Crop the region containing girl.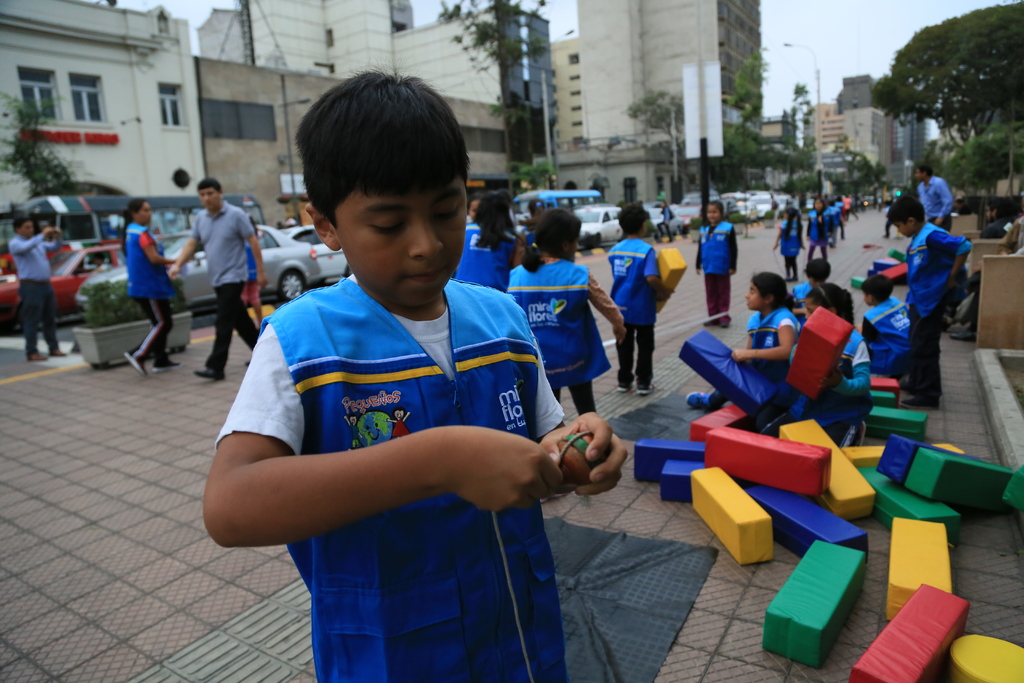
Crop region: BBox(655, 197, 676, 244).
